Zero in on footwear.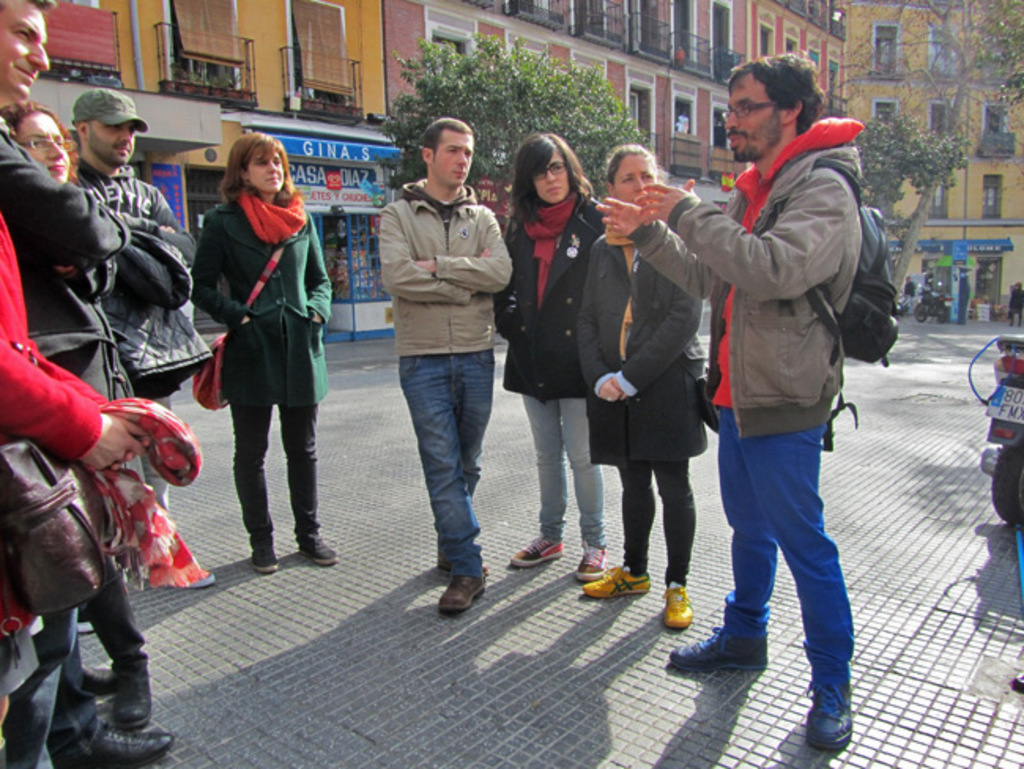
Zeroed in: [79,723,173,767].
